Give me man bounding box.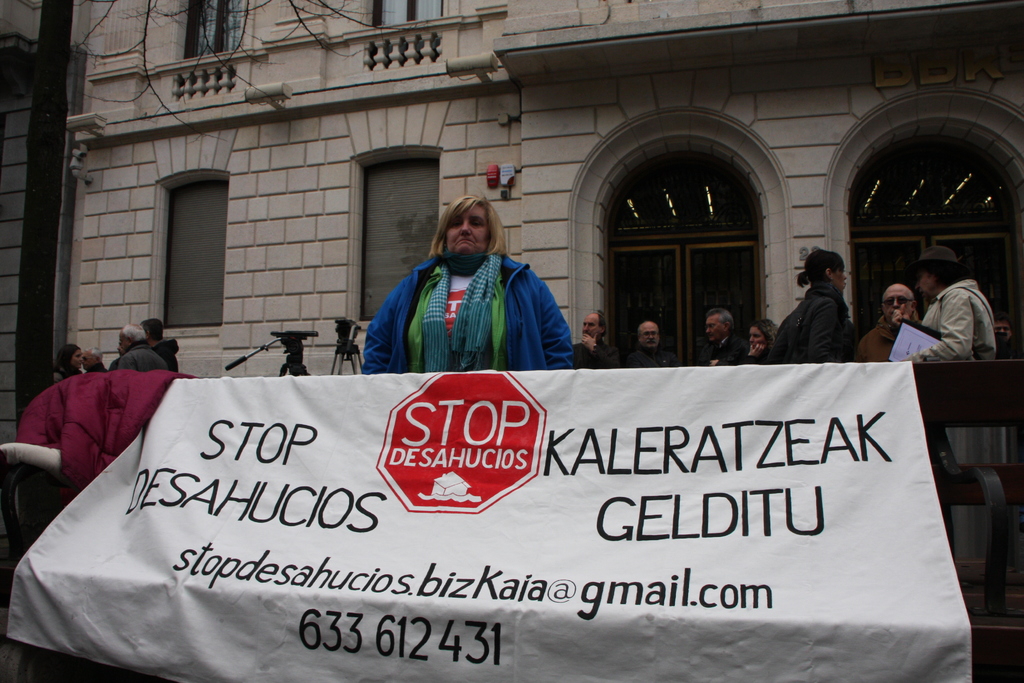
x1=141, y1=312, x2=179, y2=375.
